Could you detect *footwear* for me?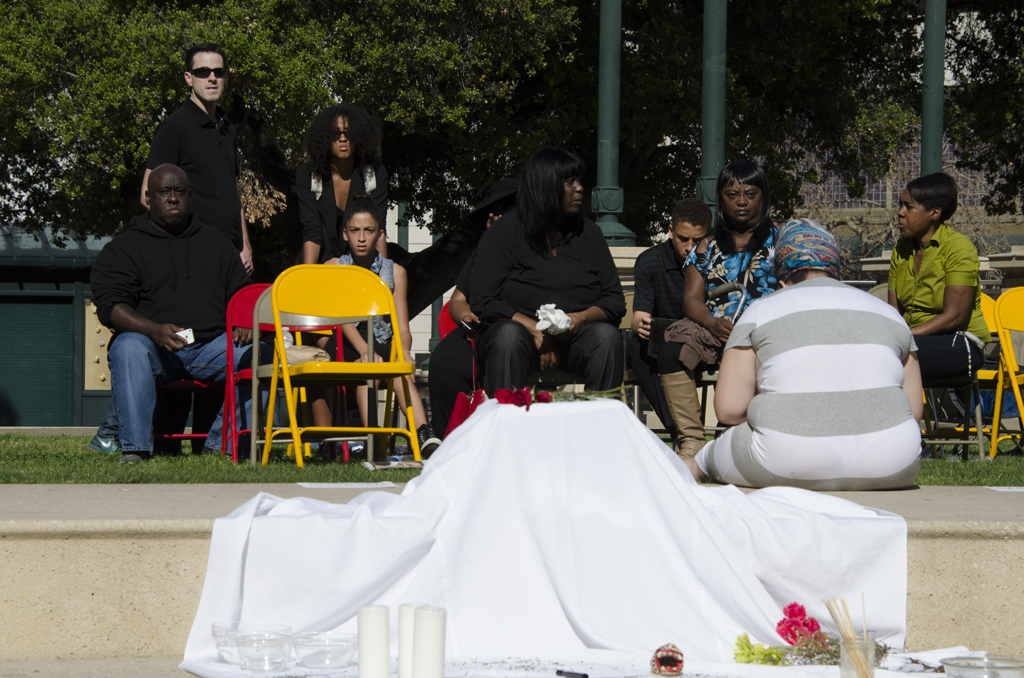
Detection result: [338,436,367,452].
